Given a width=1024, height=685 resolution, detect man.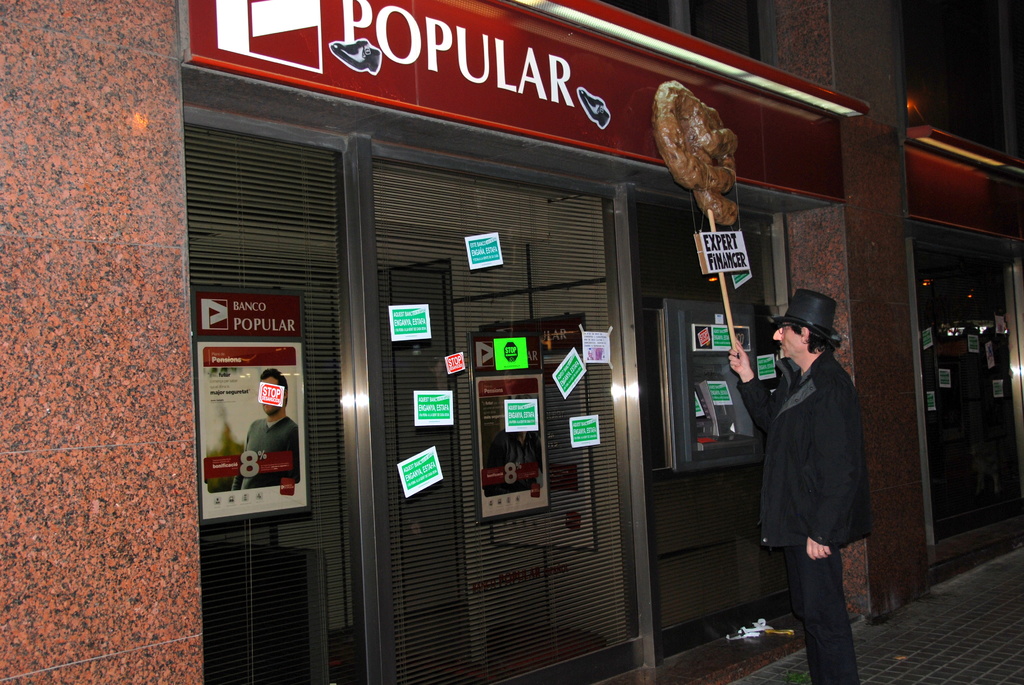
<region>755, 288, 880, 663</region>.
